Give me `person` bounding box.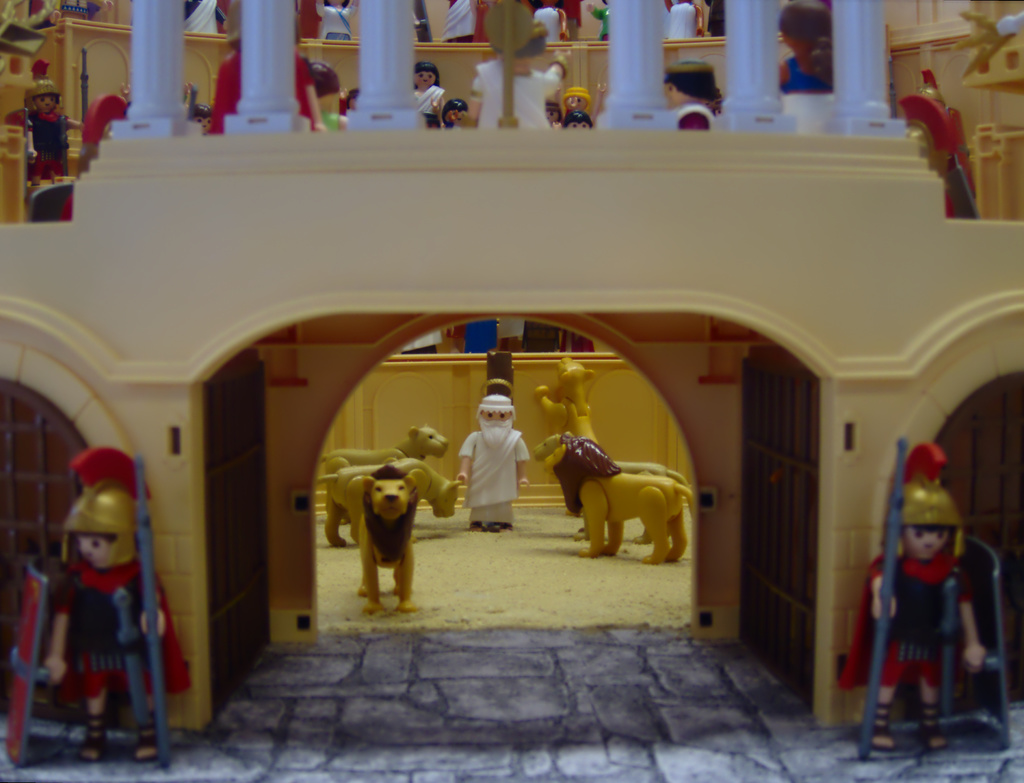
region(563, 88, 593, 115).
